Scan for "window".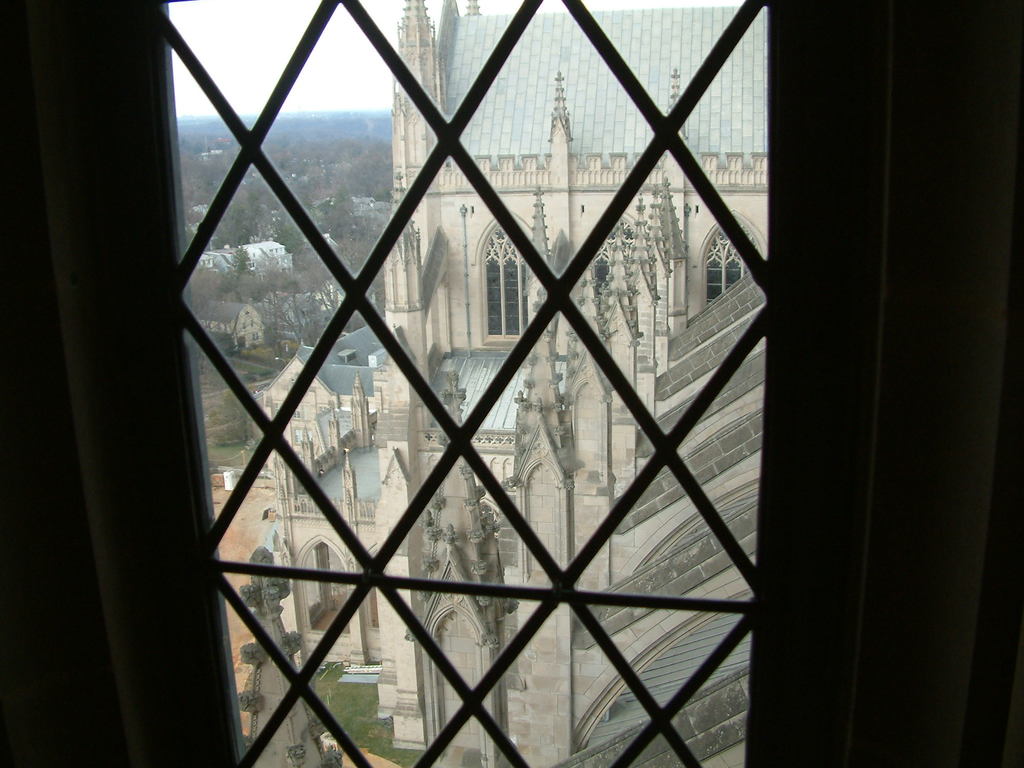
Scan result: BBox(475, 228, 529, 344).
